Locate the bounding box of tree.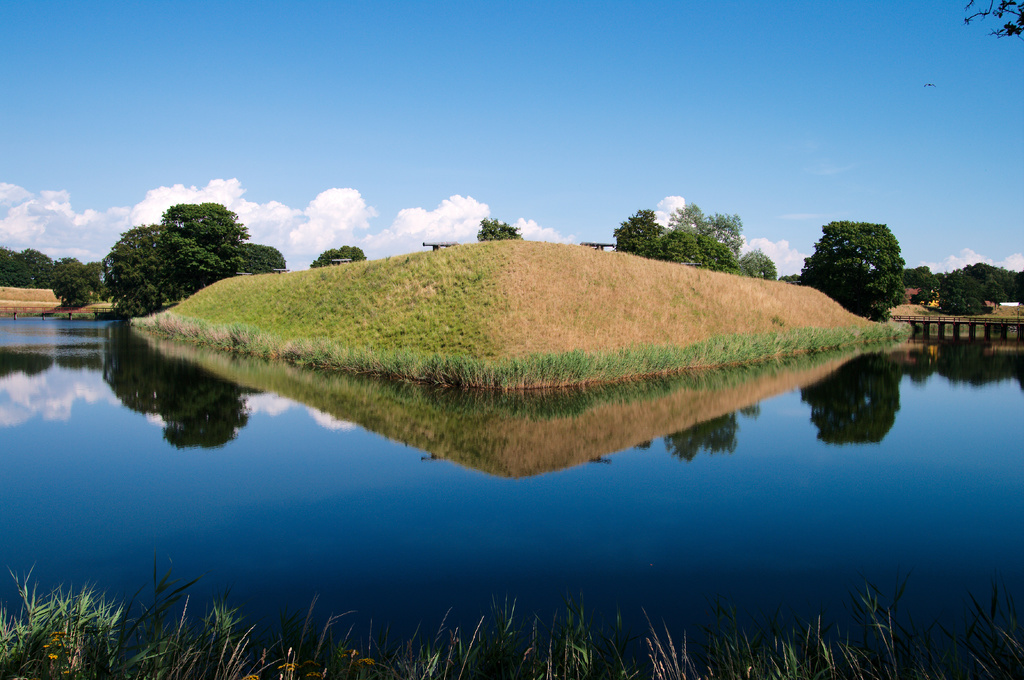
Bounding box: 100/194/292/319.
